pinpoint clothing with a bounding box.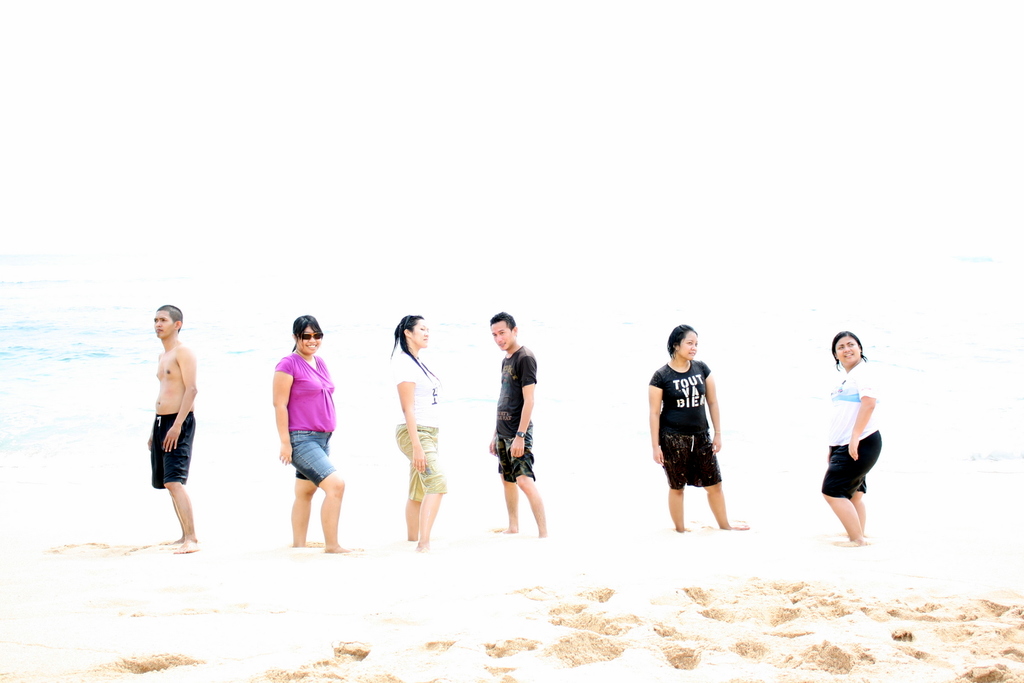
l=497, t=344, r=536, b=480.
